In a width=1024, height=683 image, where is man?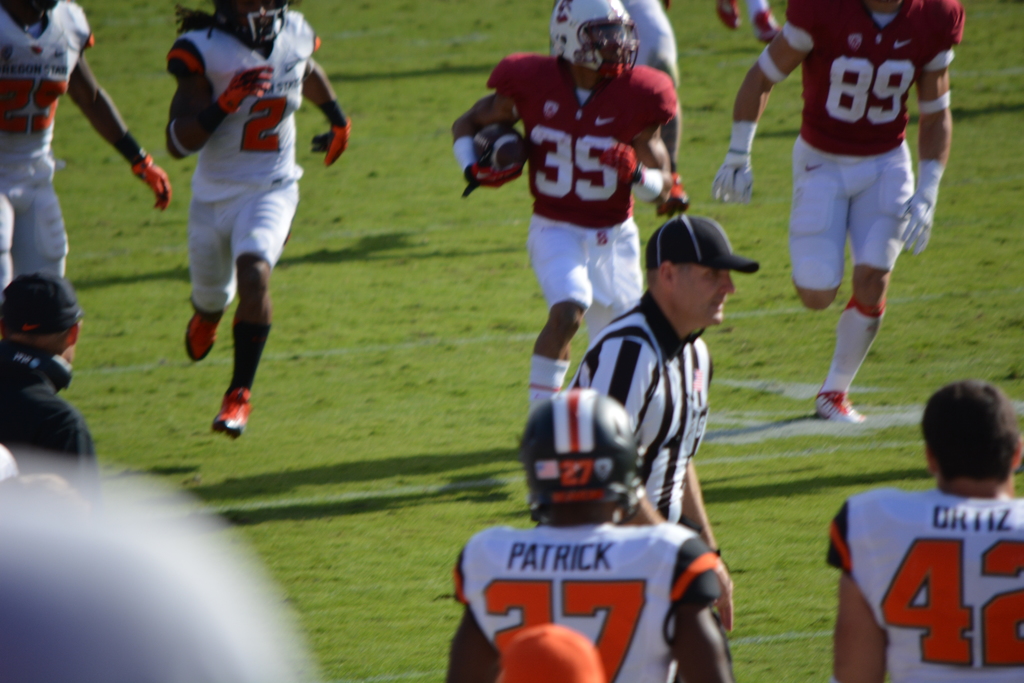
(left=826, top=377, right=1023, bottom=682).
